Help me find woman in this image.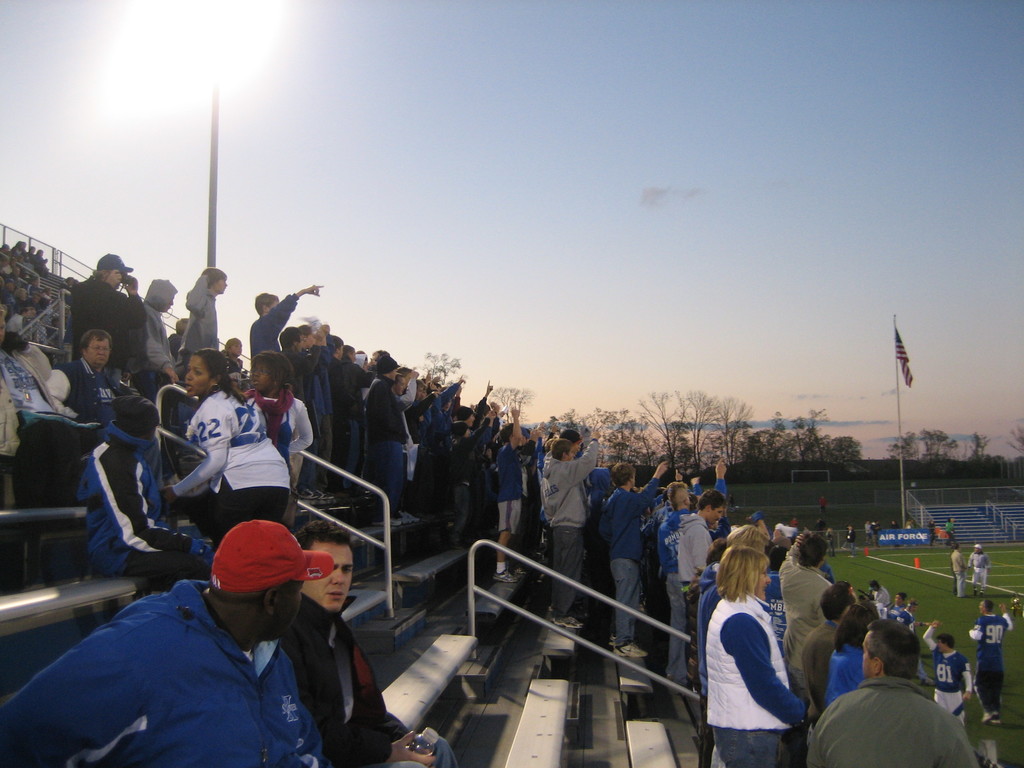
Found it: select_region(15, 287, 29, 308).
